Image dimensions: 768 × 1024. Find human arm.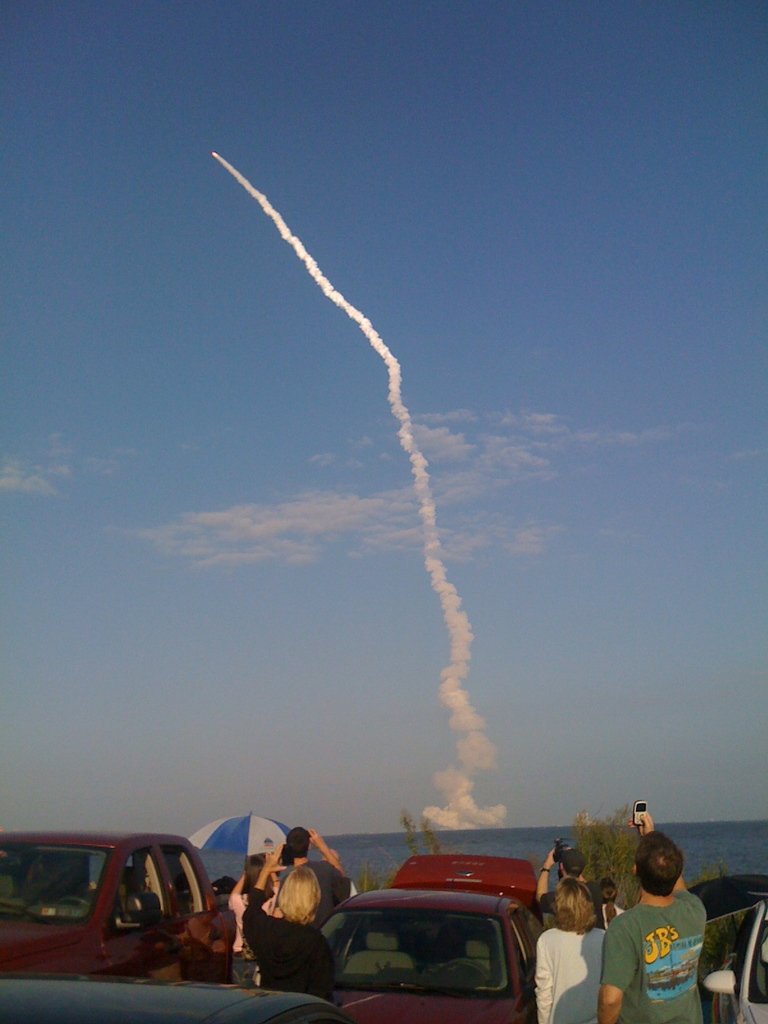
<region>243, 843, 286, 948</region>.
